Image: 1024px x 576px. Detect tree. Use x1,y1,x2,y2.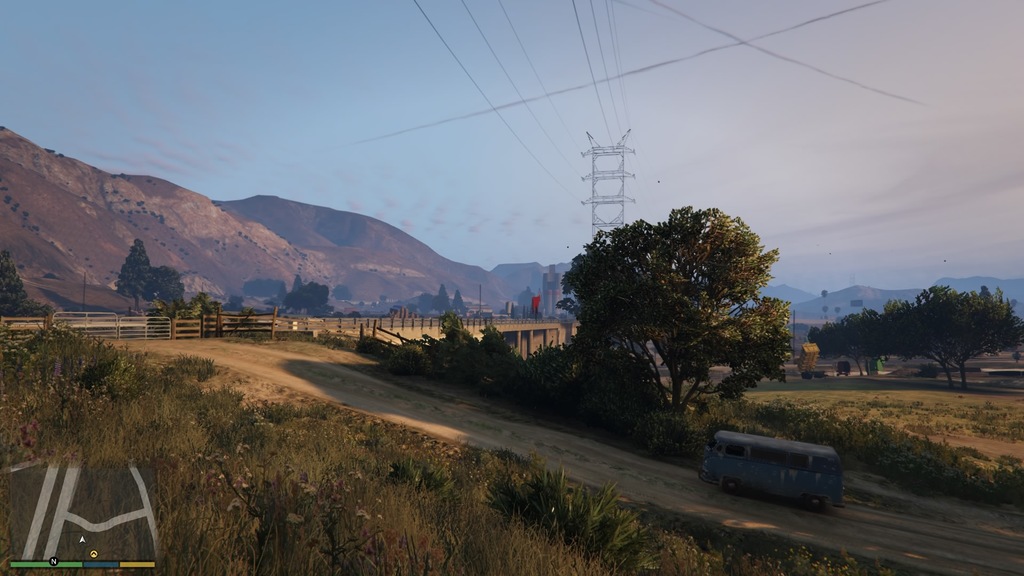
550,192,796,410.
